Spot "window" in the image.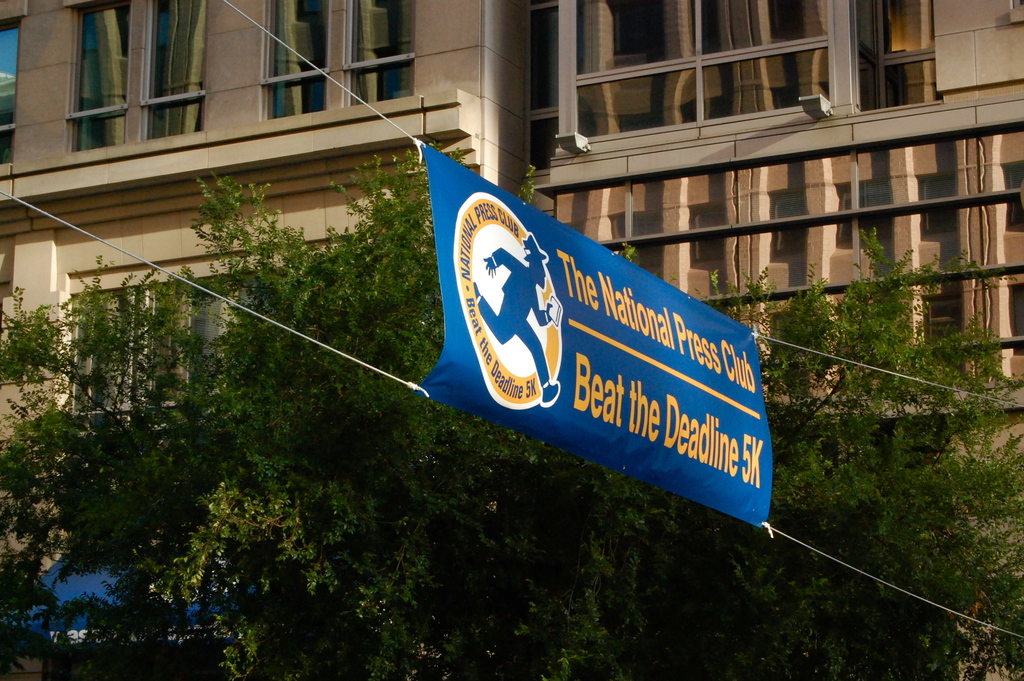
"window" found at BBox(860, 0, 942, 106).
